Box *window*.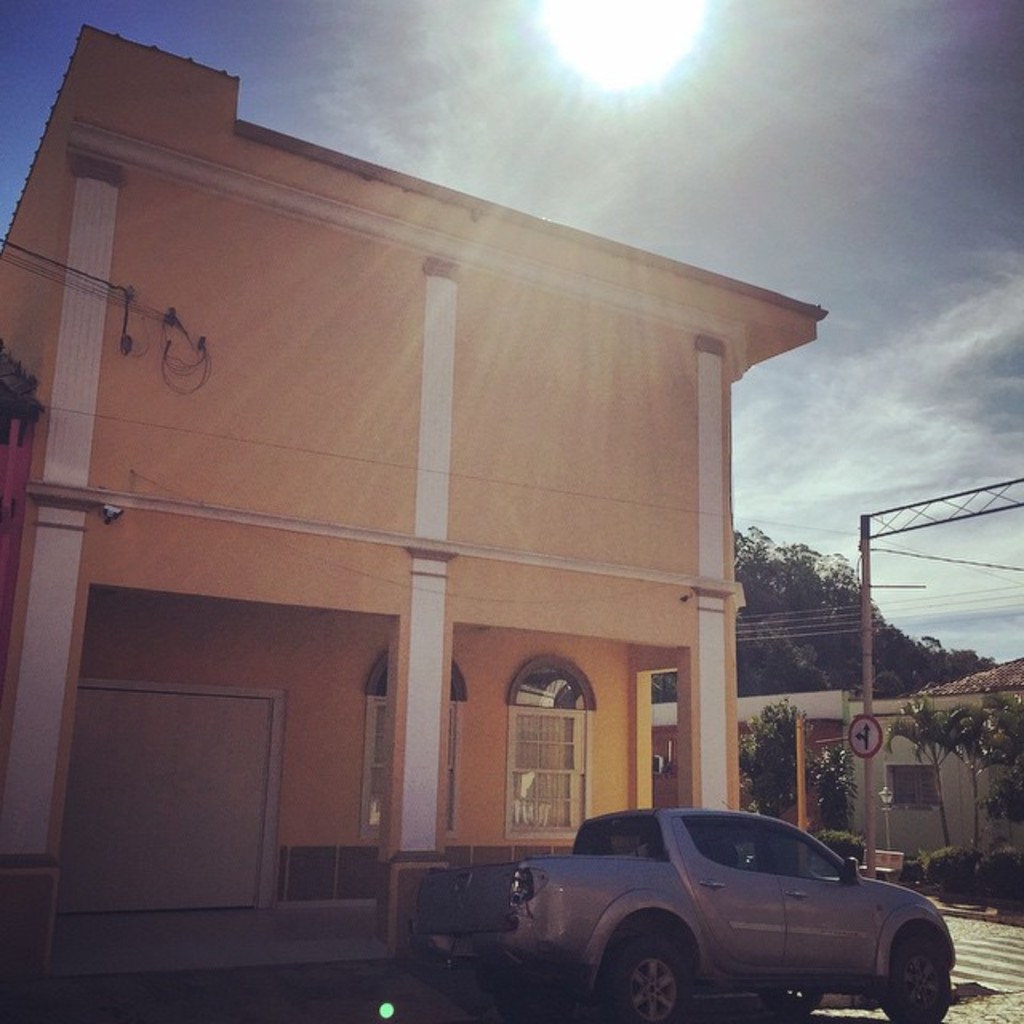
(x1=357, y1=698, x2=458, y2=842).
